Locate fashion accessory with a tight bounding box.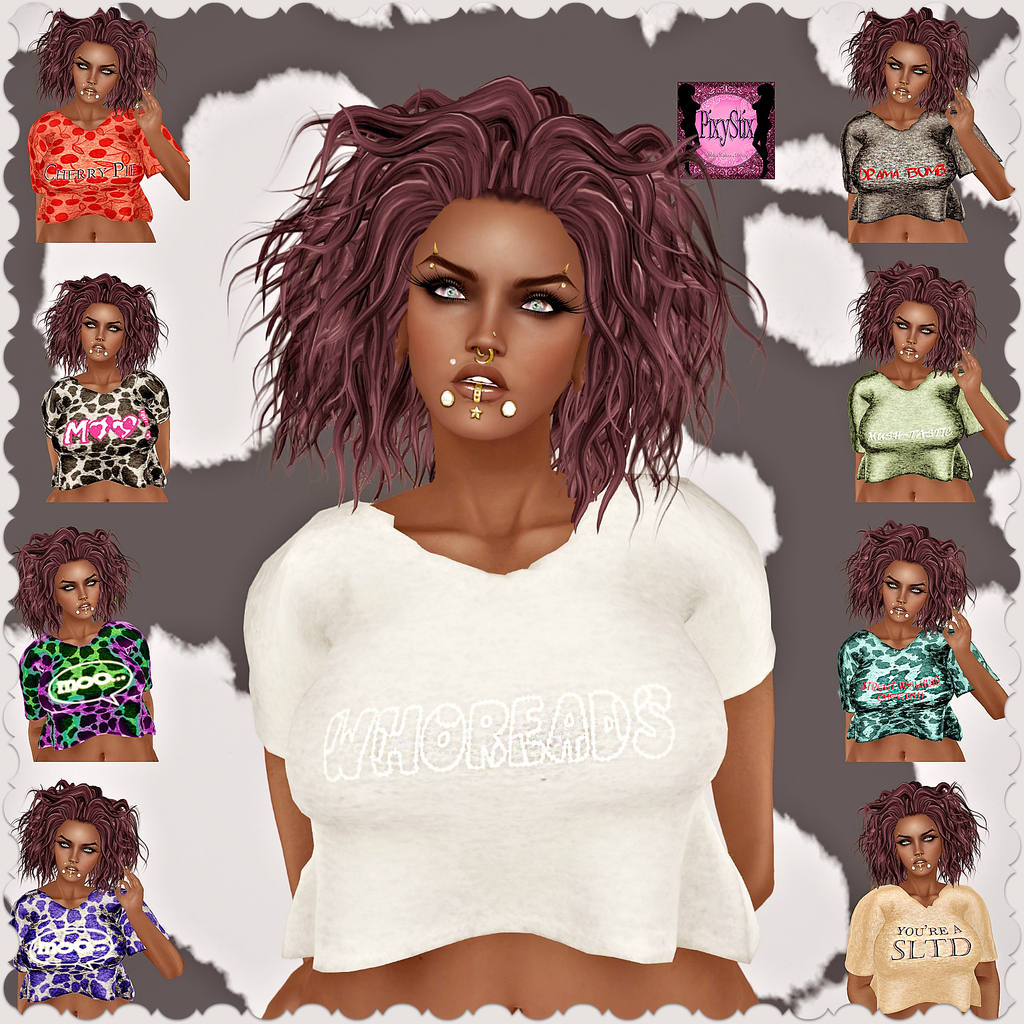
bbox=(86, 92, 90, 97).
